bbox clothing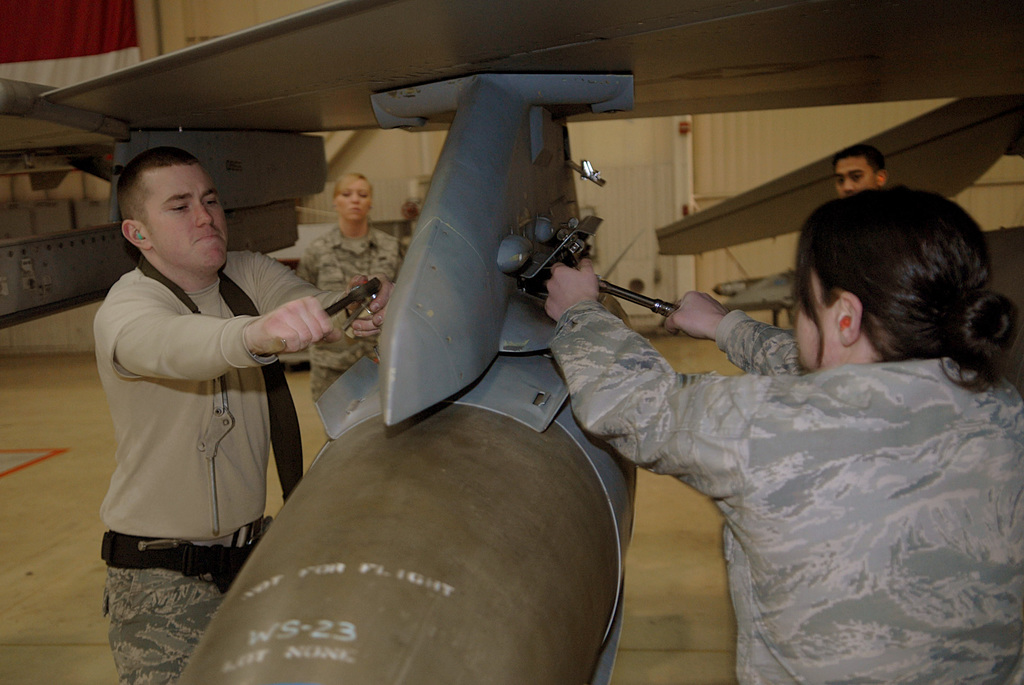
<box>99,533,232,684</box>
